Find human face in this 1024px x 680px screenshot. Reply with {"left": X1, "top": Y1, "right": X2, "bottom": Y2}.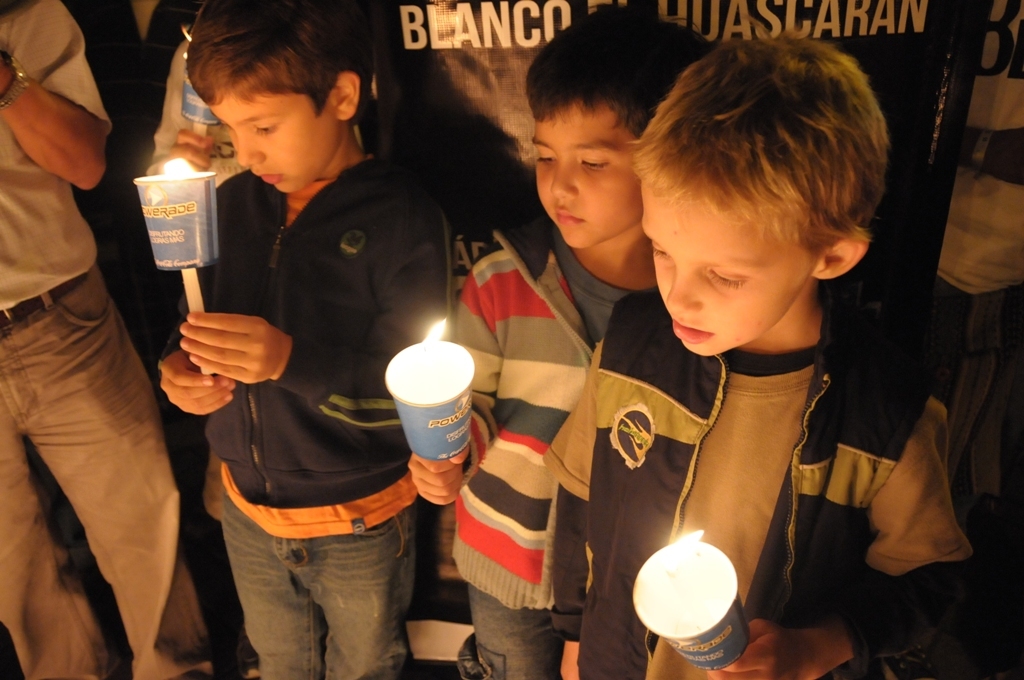
{"left": 212, "top": 85, "right": 341, "bottom": 196}.
